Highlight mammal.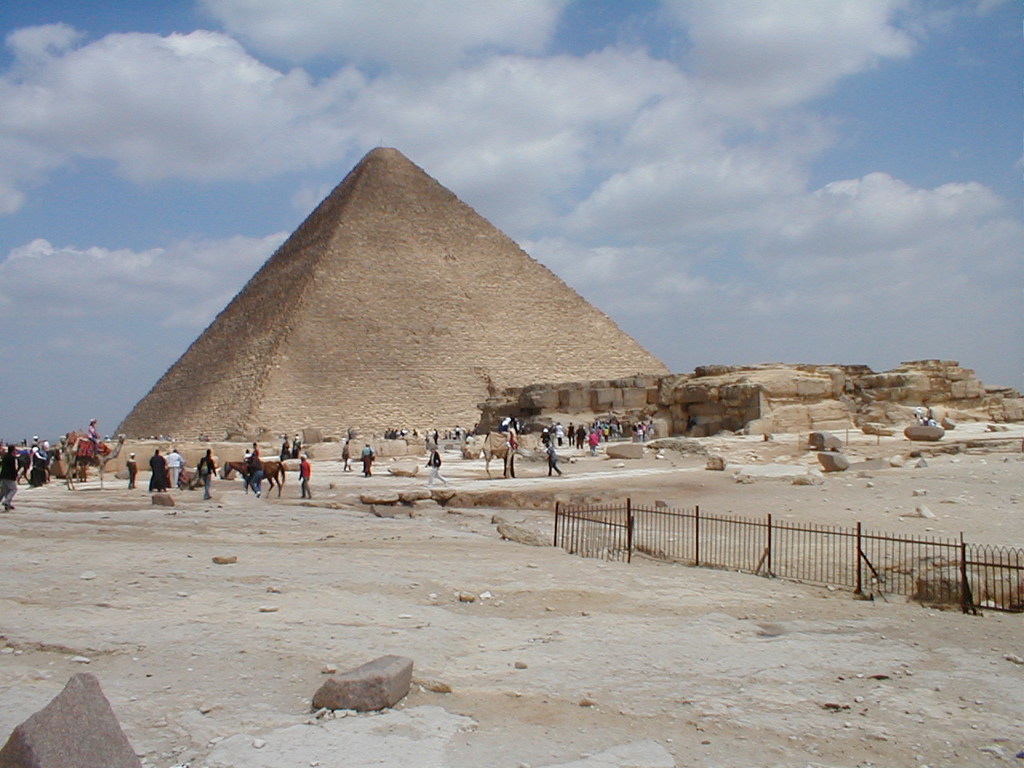
Highlighted region: BBox(355, 438, 378, 482).
